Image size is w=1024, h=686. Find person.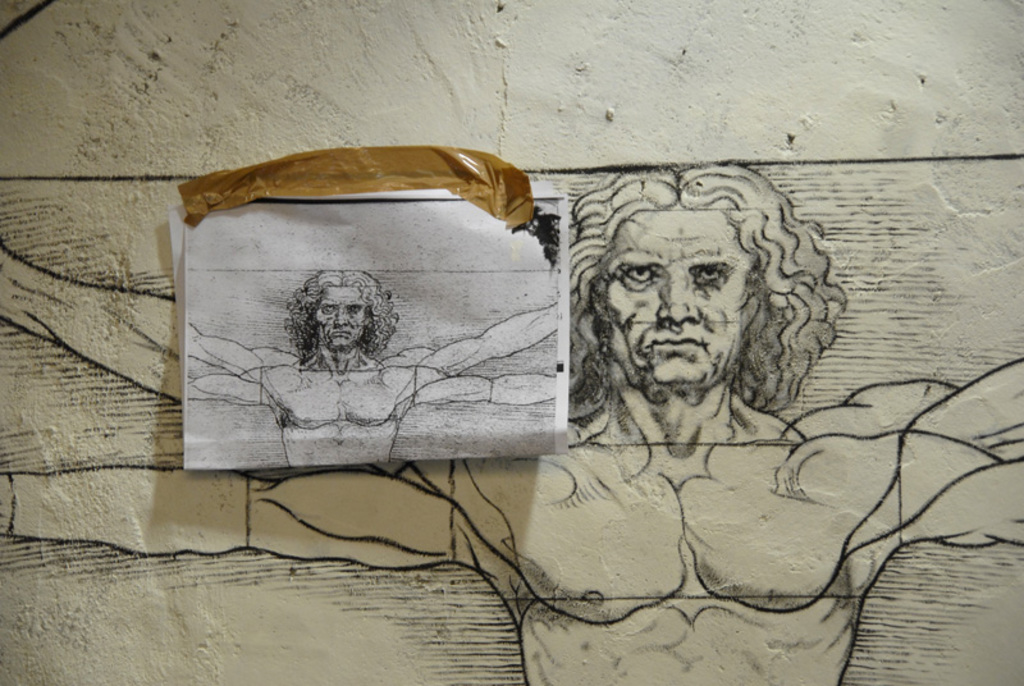
0:165:1023:685.
